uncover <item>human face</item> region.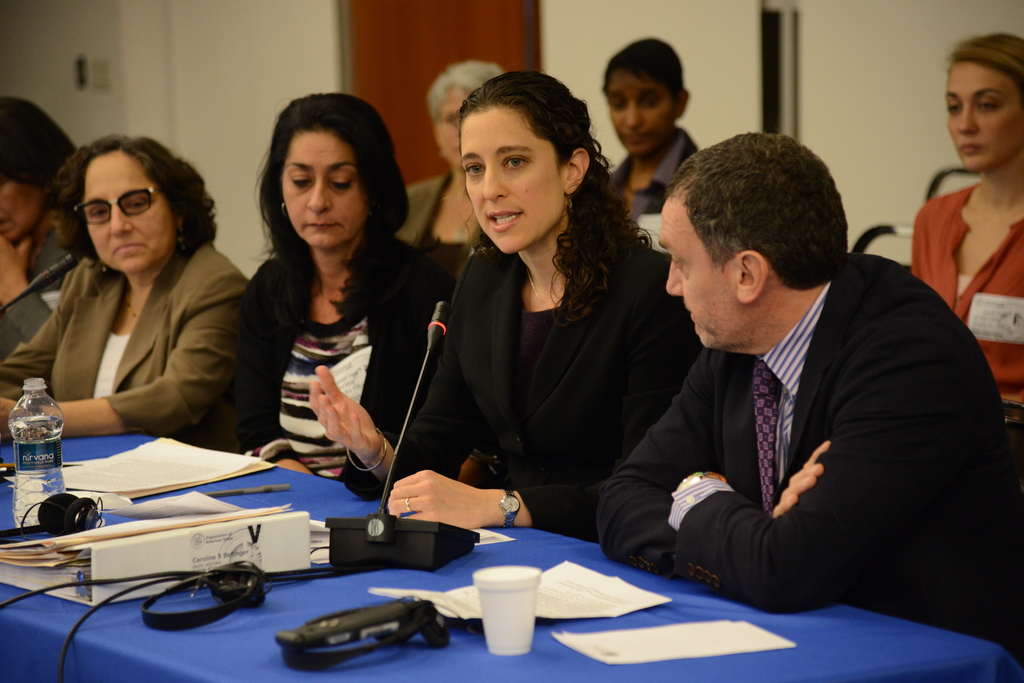
Uncovered: <region>0, 169, 52, 241</region>.
